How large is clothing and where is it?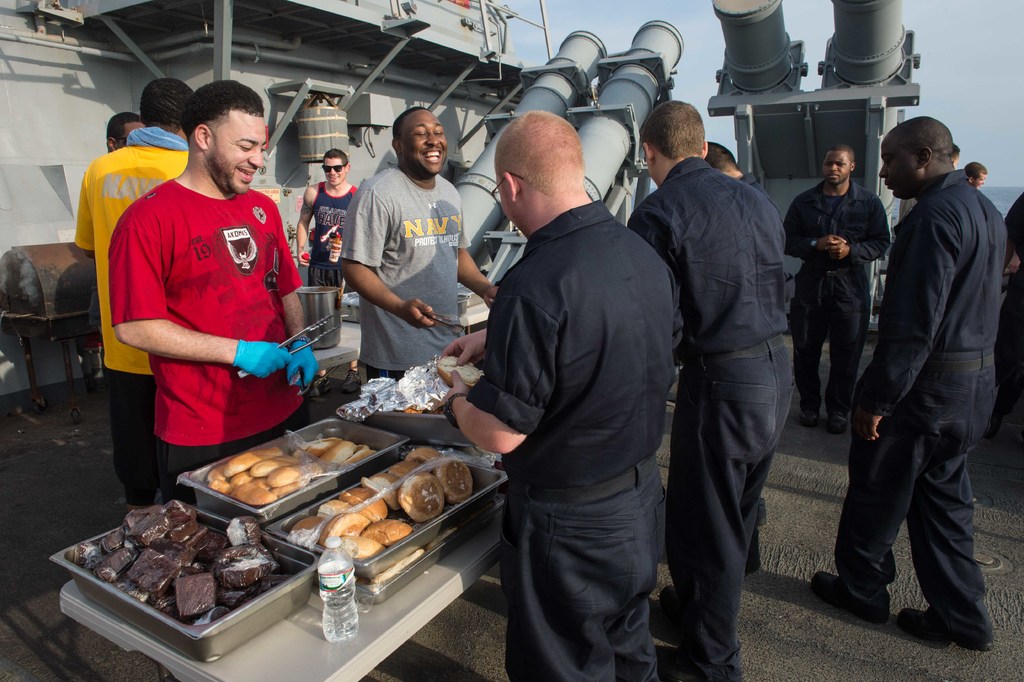
Bounding box: 778/186/893/432.
